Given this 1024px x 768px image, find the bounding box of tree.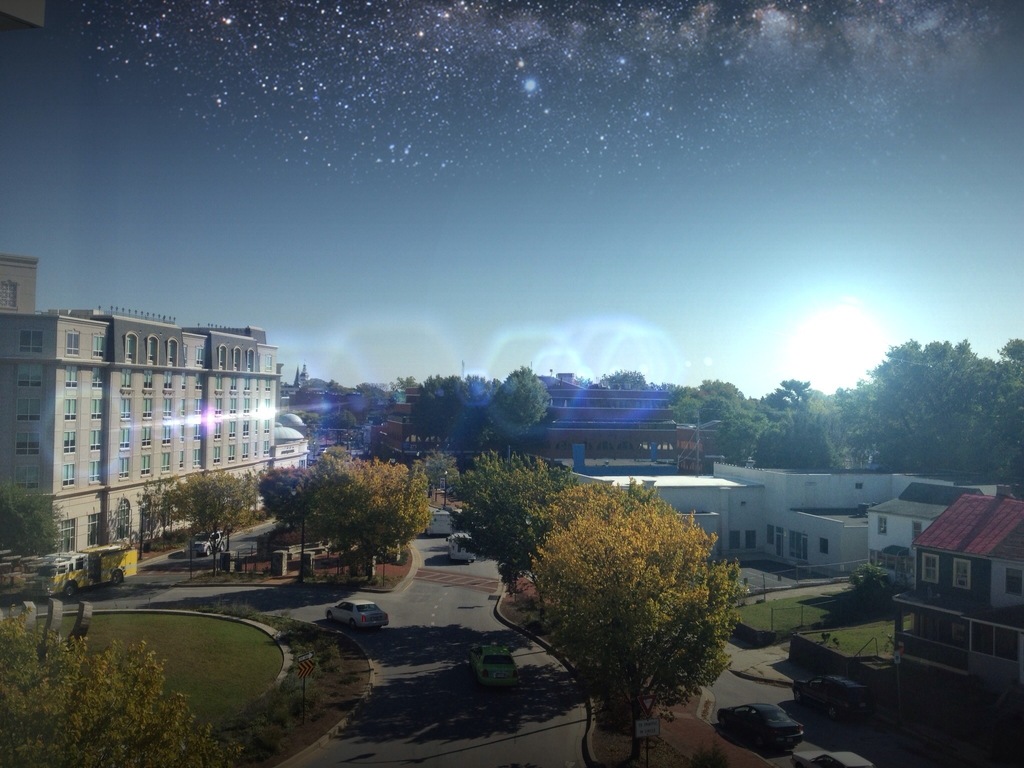
select_region(0, 471, 74, 563).
